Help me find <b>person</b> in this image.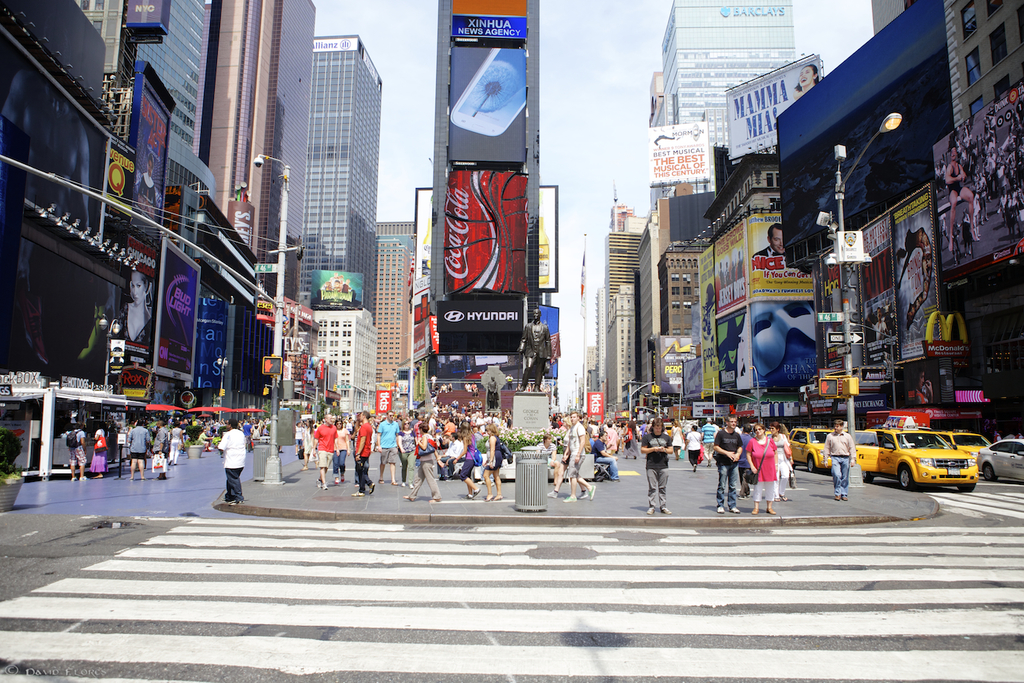
Found it: 517/309/553/392.
